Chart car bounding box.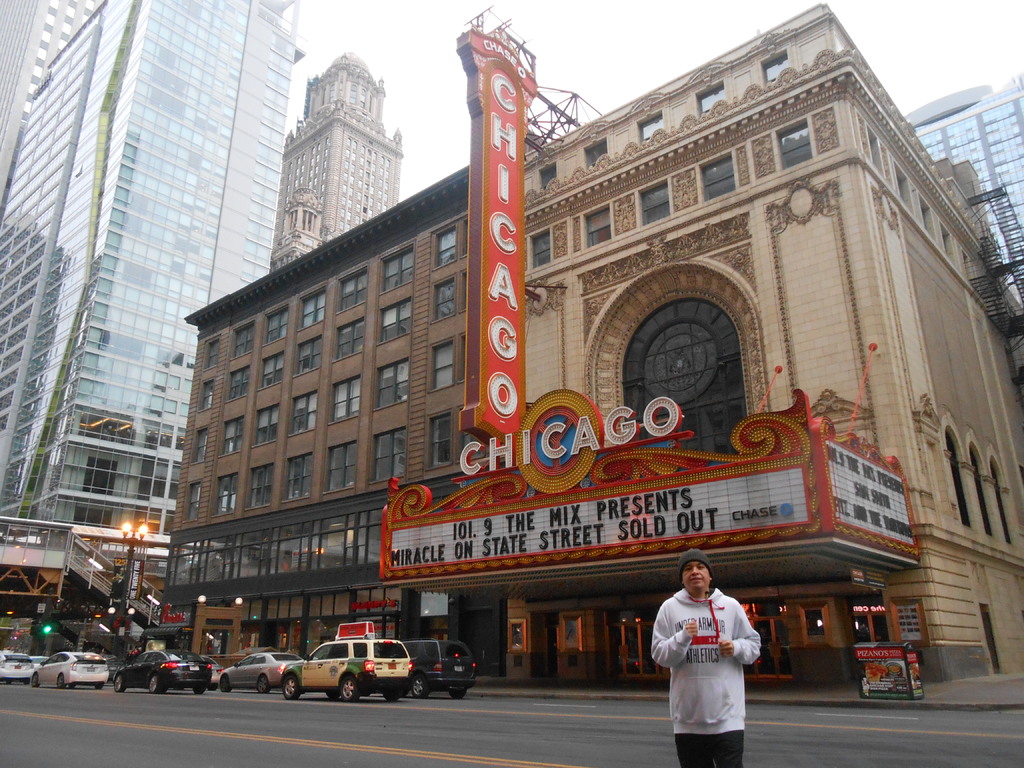
Charted: {"x1": 32, "y1": 653, "x2": 104, "y2": 691}.
